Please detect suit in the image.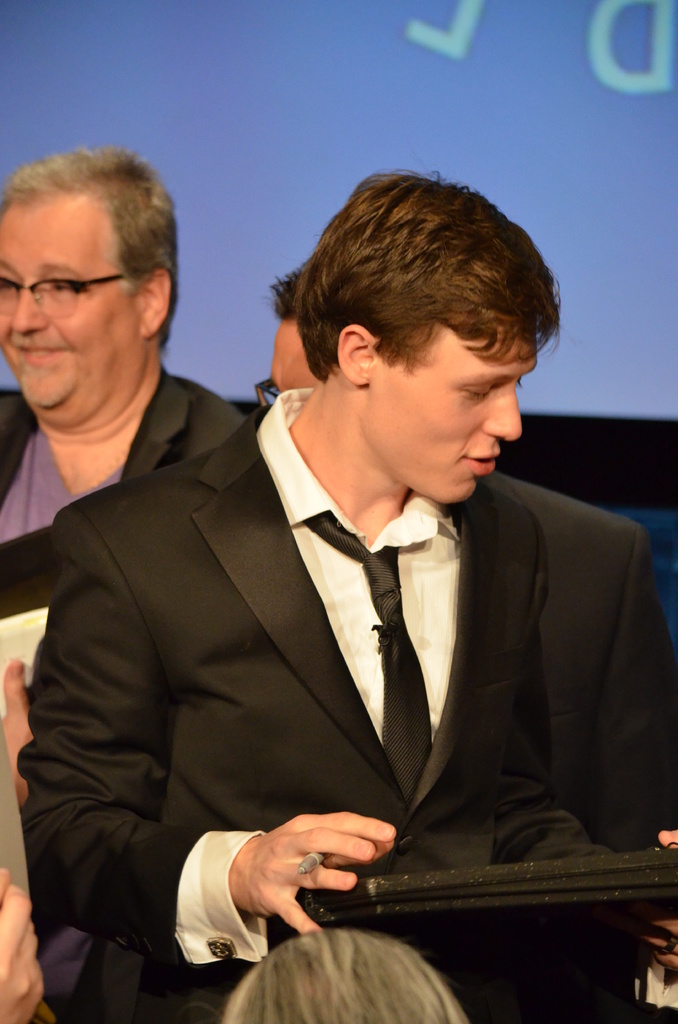
bbox(45, 301, 624, 1006).
